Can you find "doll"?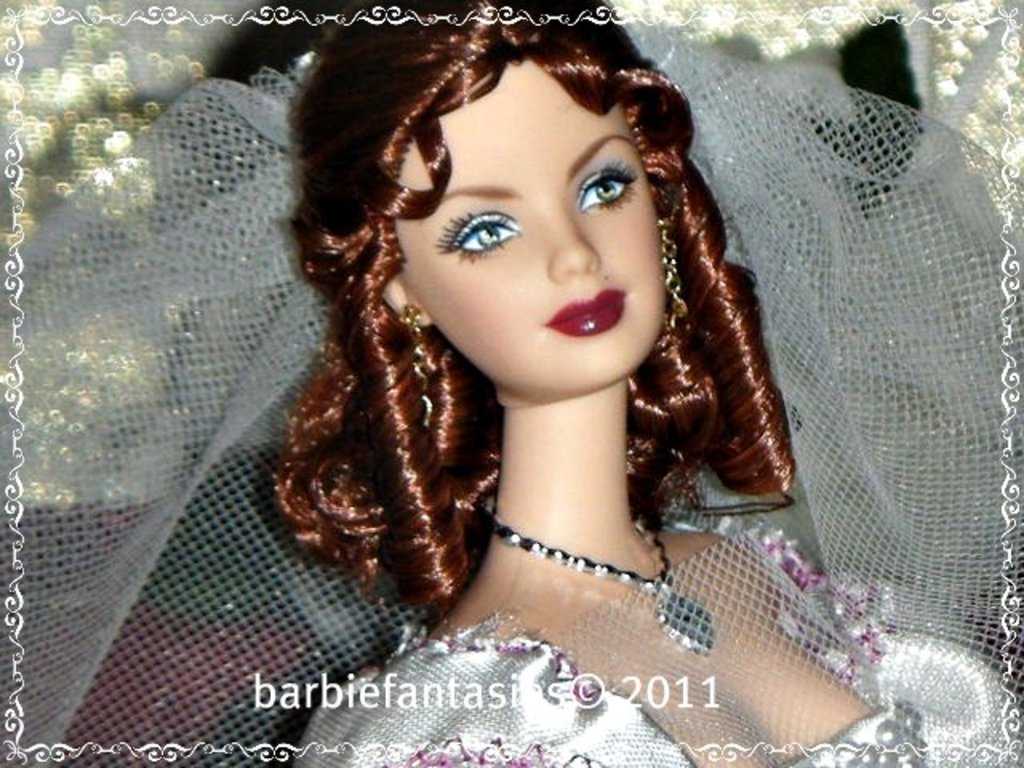
Yes, bounding box: {"left": 256, "top": 0, "right": 866, "bottom": 760}.
